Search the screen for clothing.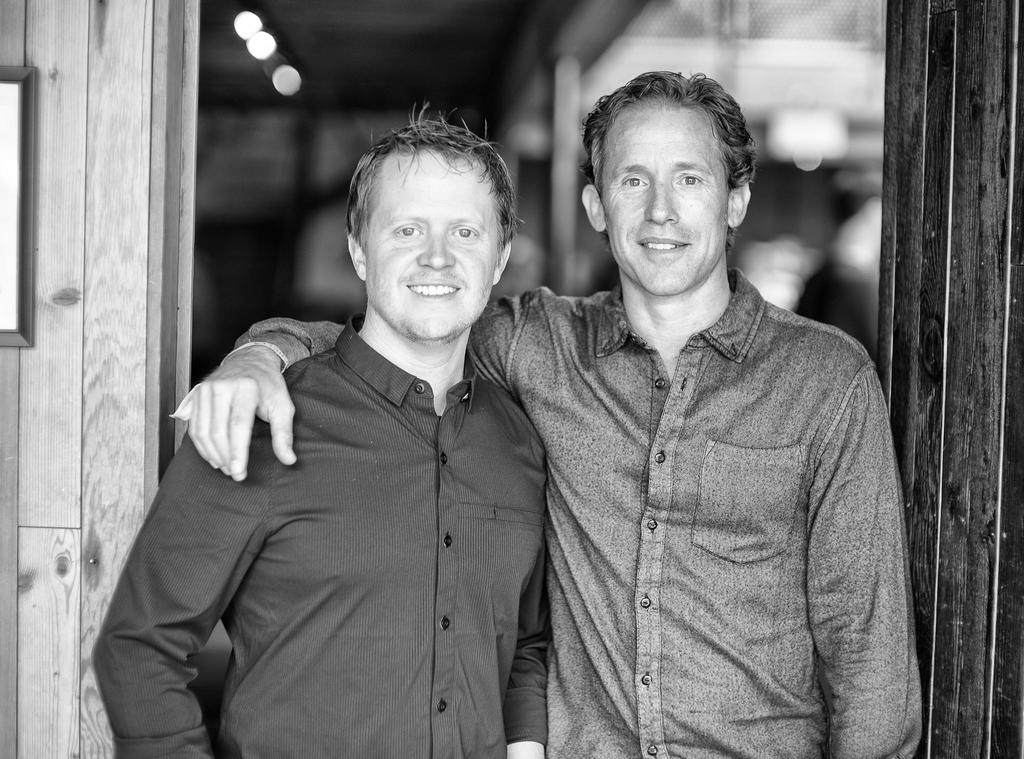
Found at locate(89, 305, 550, 758).
